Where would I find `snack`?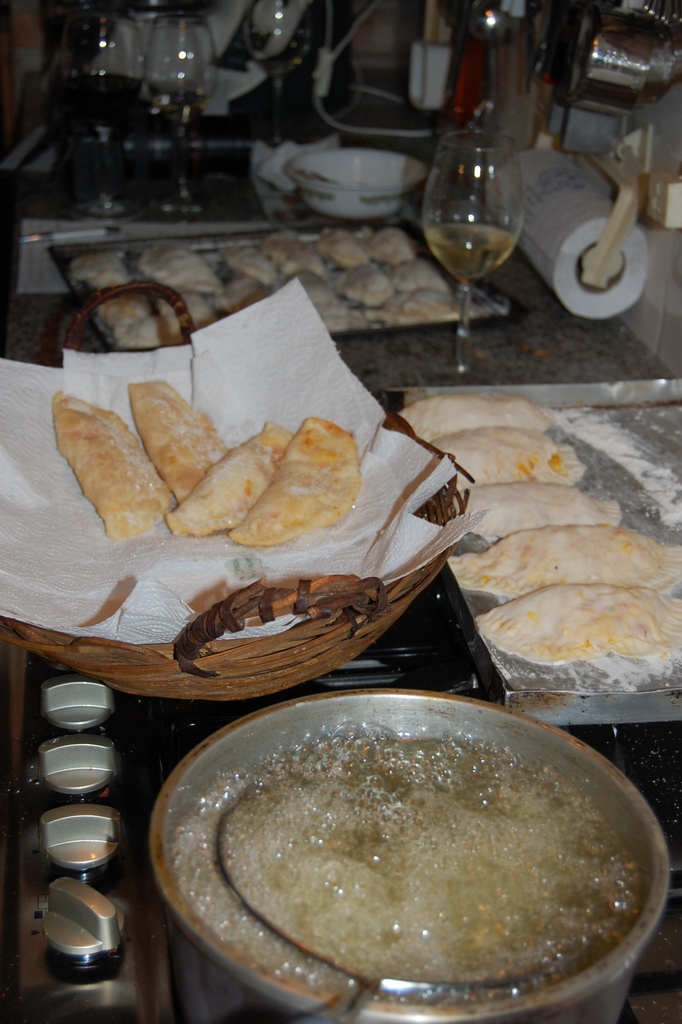
At (165,424,295,539).
